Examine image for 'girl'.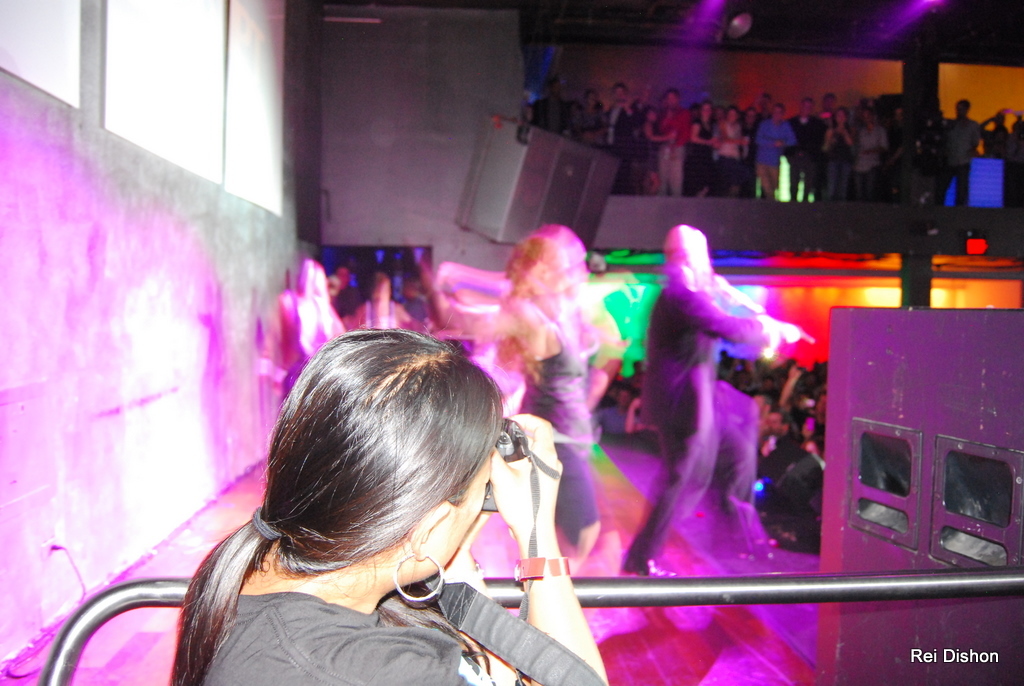
Examination result: {"x1": 172, "y1": 334, "x2": 610, "y2": 685}.
